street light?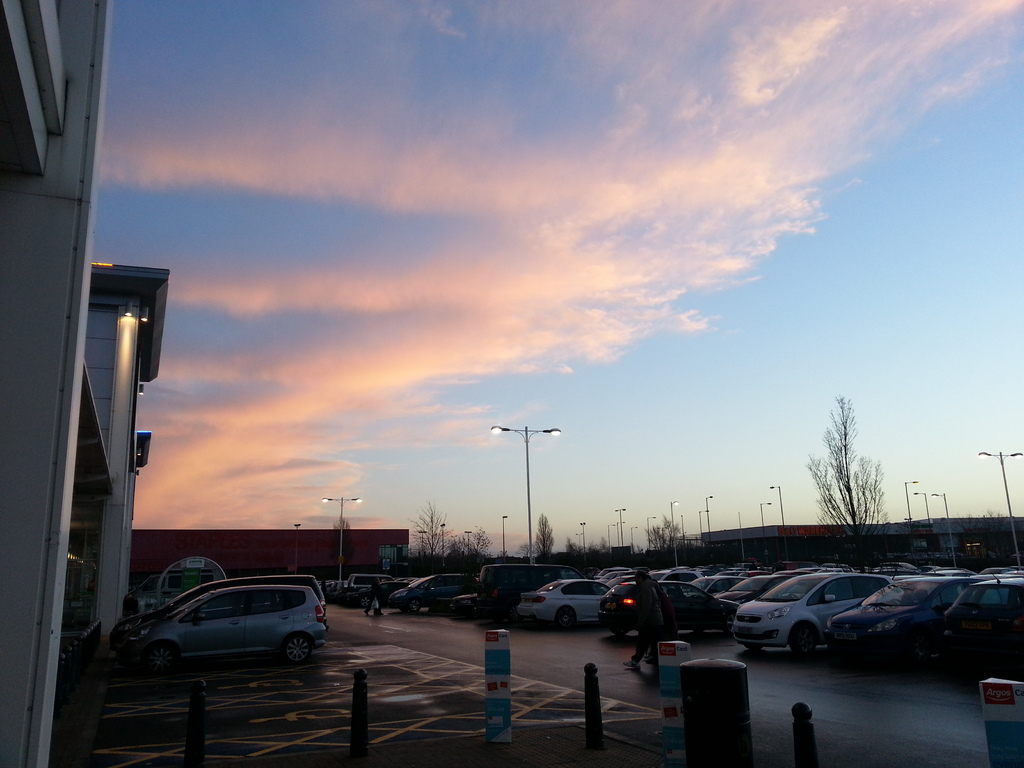
[645,511,657,550]
